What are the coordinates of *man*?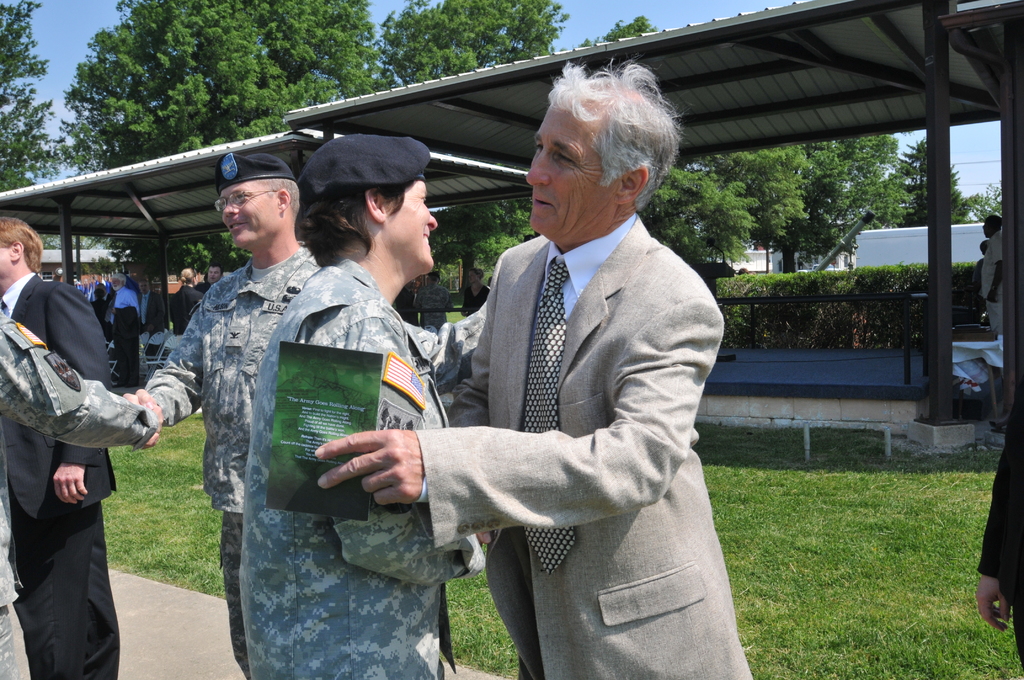
(136, 277, 166, 357).
